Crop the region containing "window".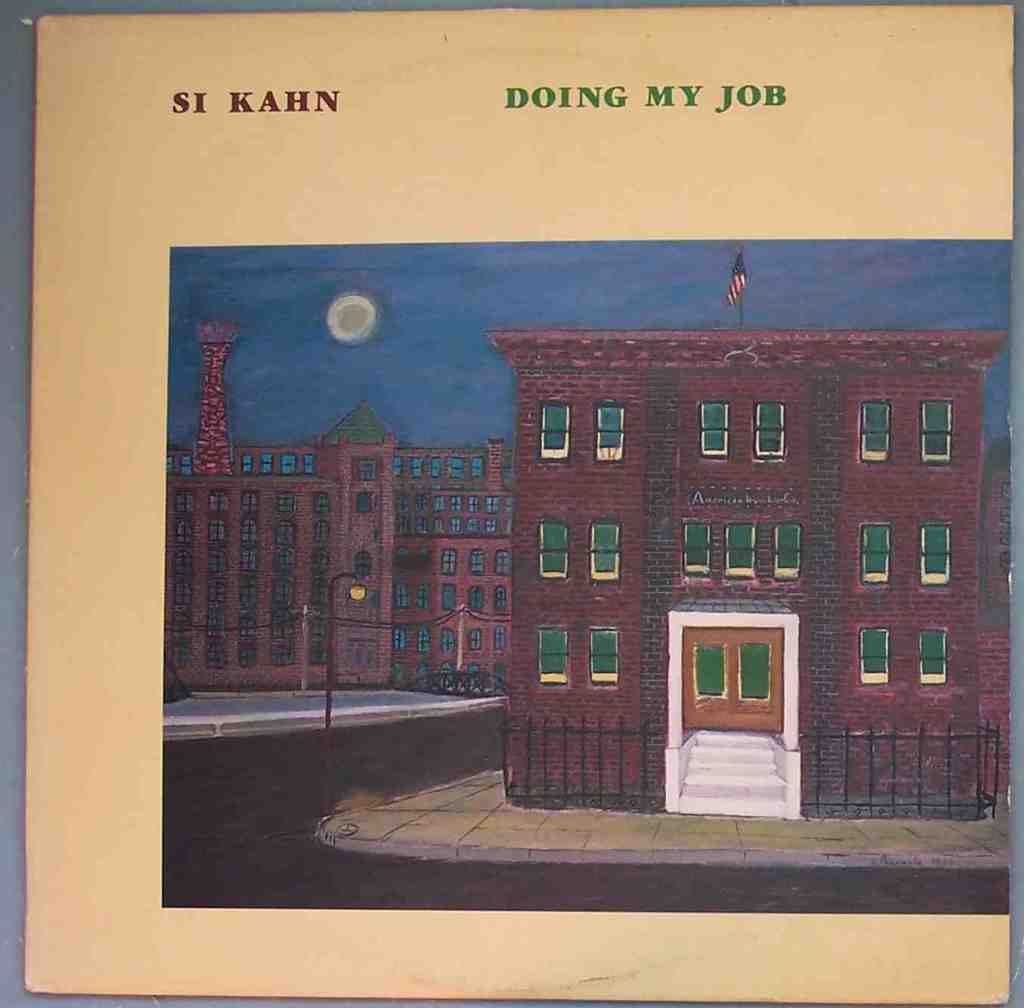
Crop region: select_region(915, 400, 955, 467).
